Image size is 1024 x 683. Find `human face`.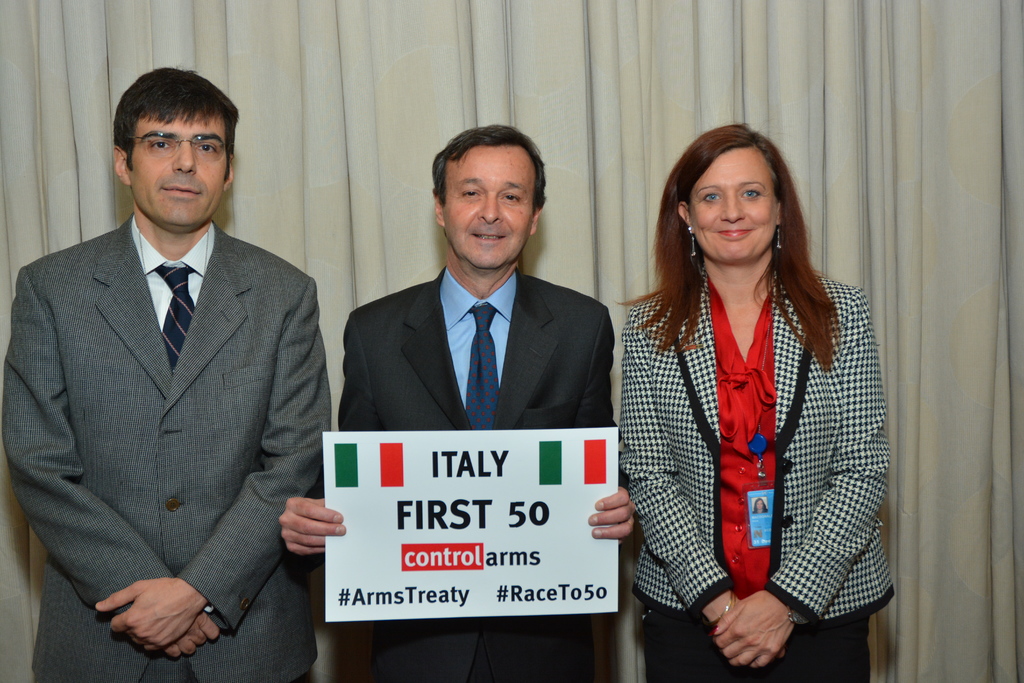
[687,149,776,265].
